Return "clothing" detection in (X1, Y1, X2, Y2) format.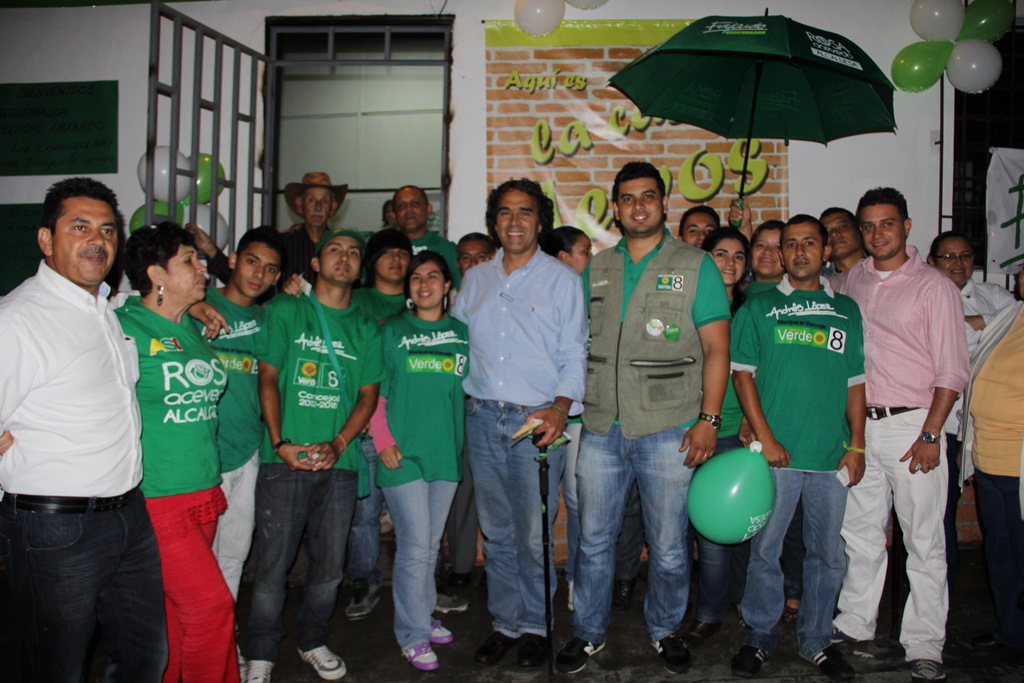
(406, 229, 457, 262).
